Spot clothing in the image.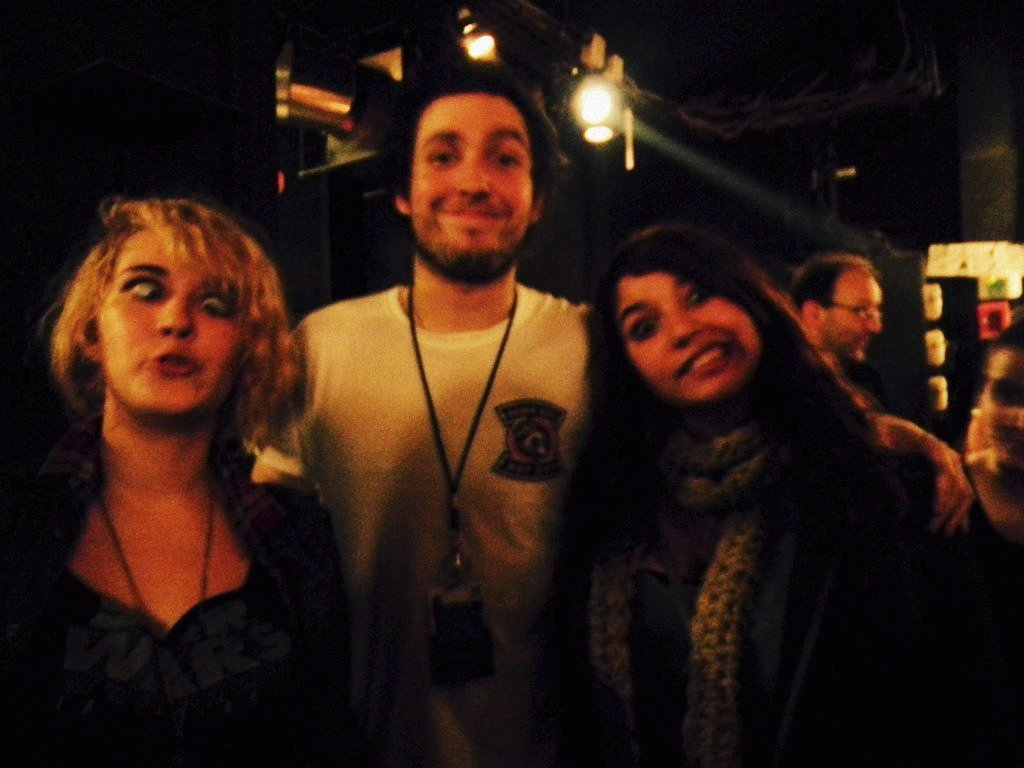
clothing found at <bbox>11, 283, 331, 755</bbox>.
